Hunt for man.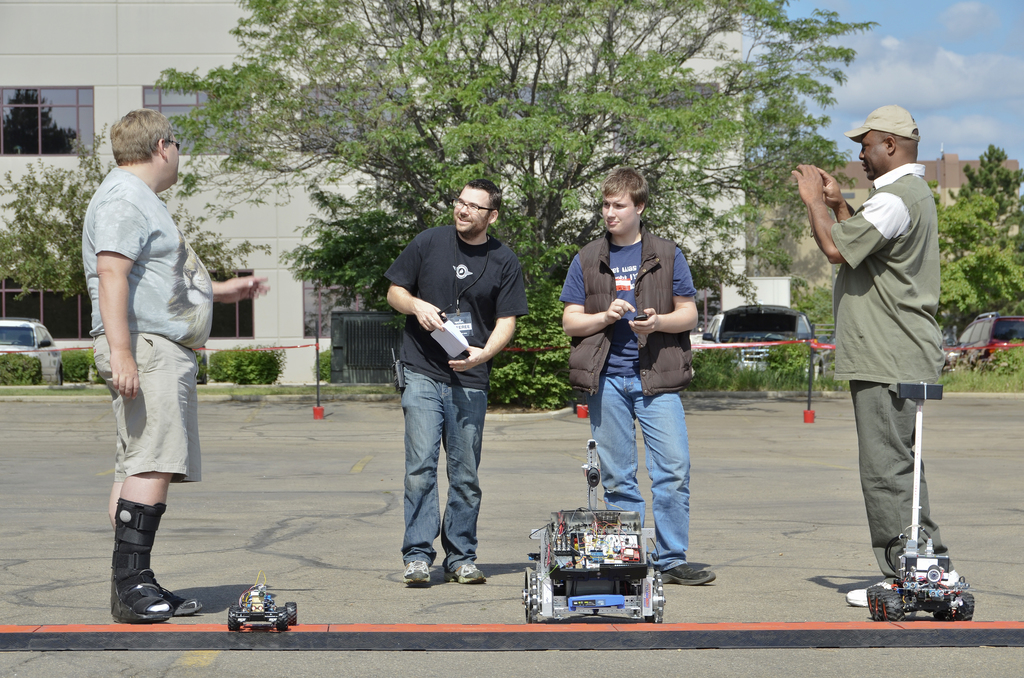
Hunted down at [x1=79, y1=104, x2=273, y2=630].
